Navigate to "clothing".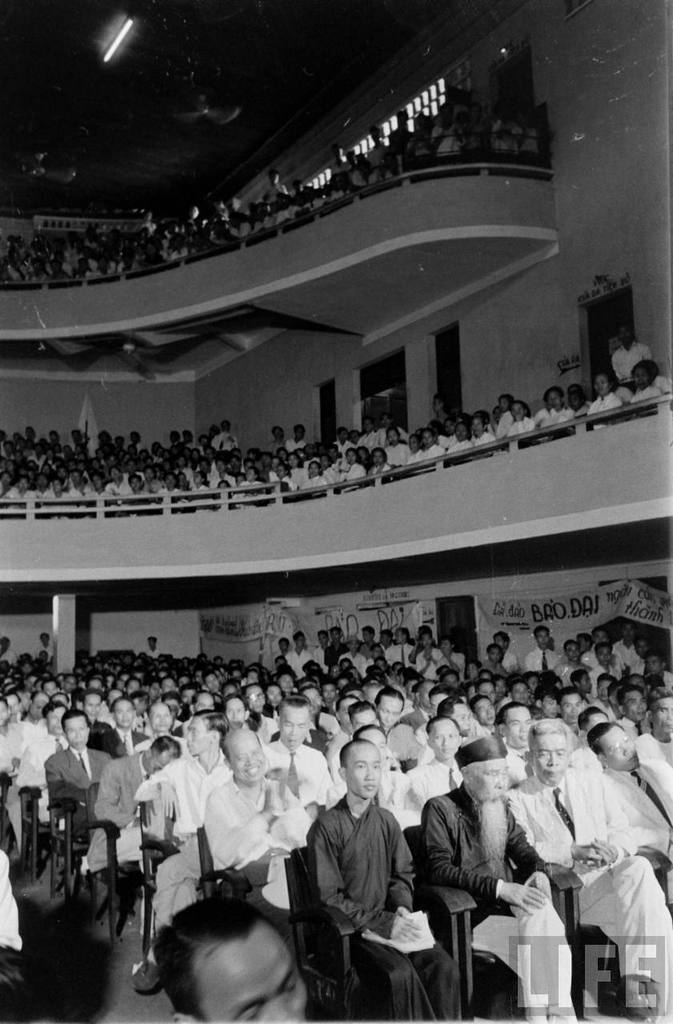
Navigation target: bbox=[646, 734, 672, 769].
